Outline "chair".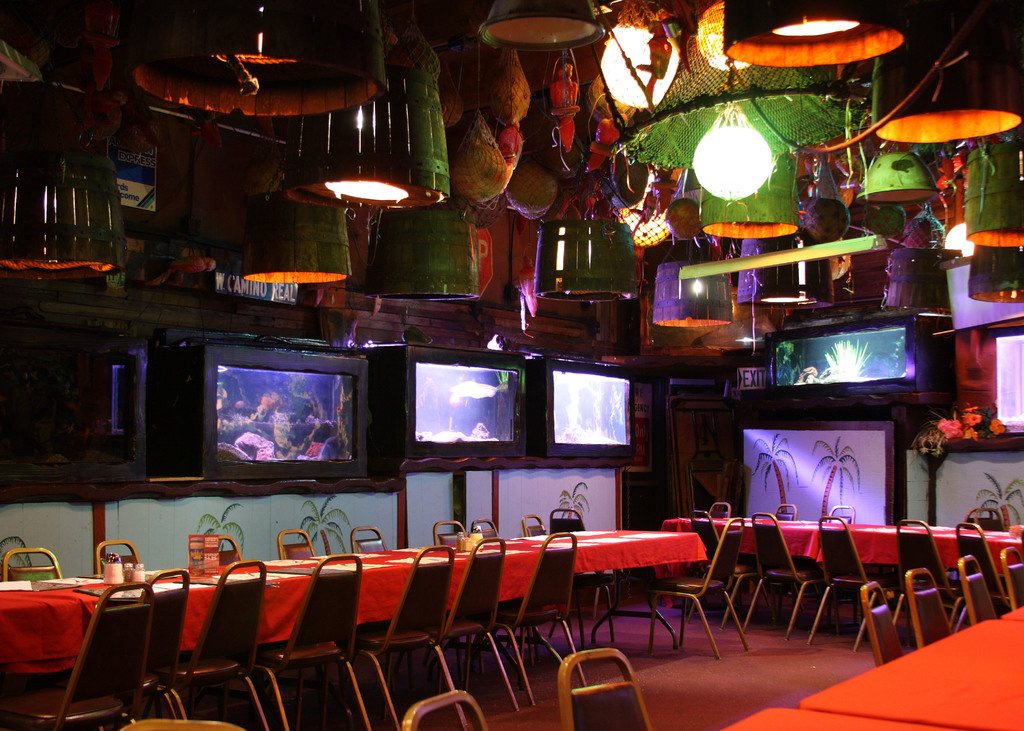
Outline: left=228, top=552, right=374, bottom=730.
